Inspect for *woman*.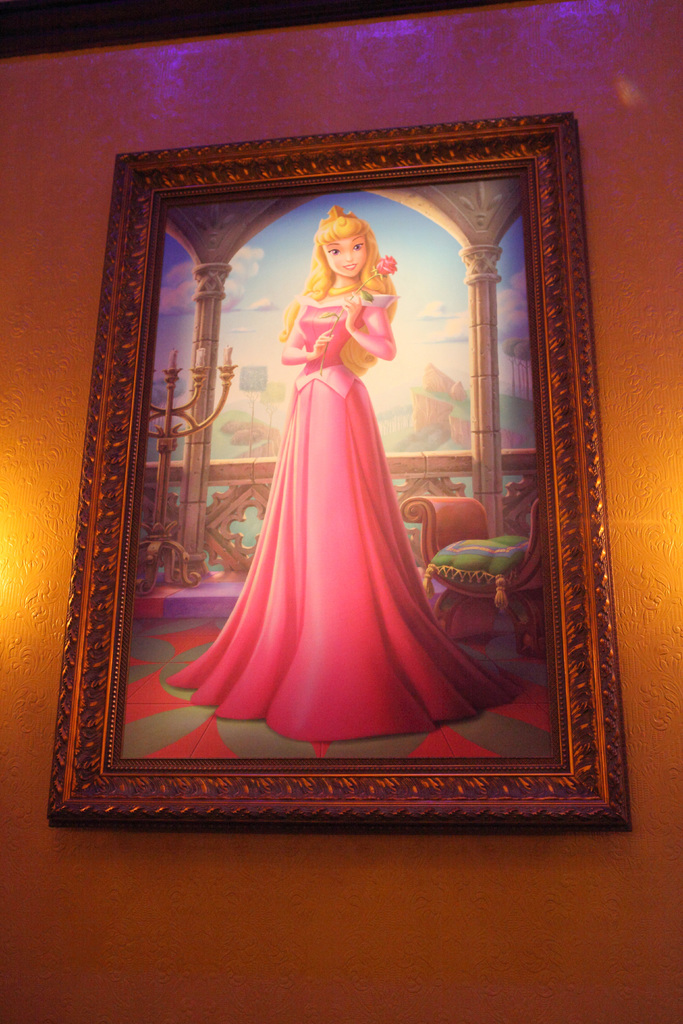
Inspection: 151 211 511 788.
